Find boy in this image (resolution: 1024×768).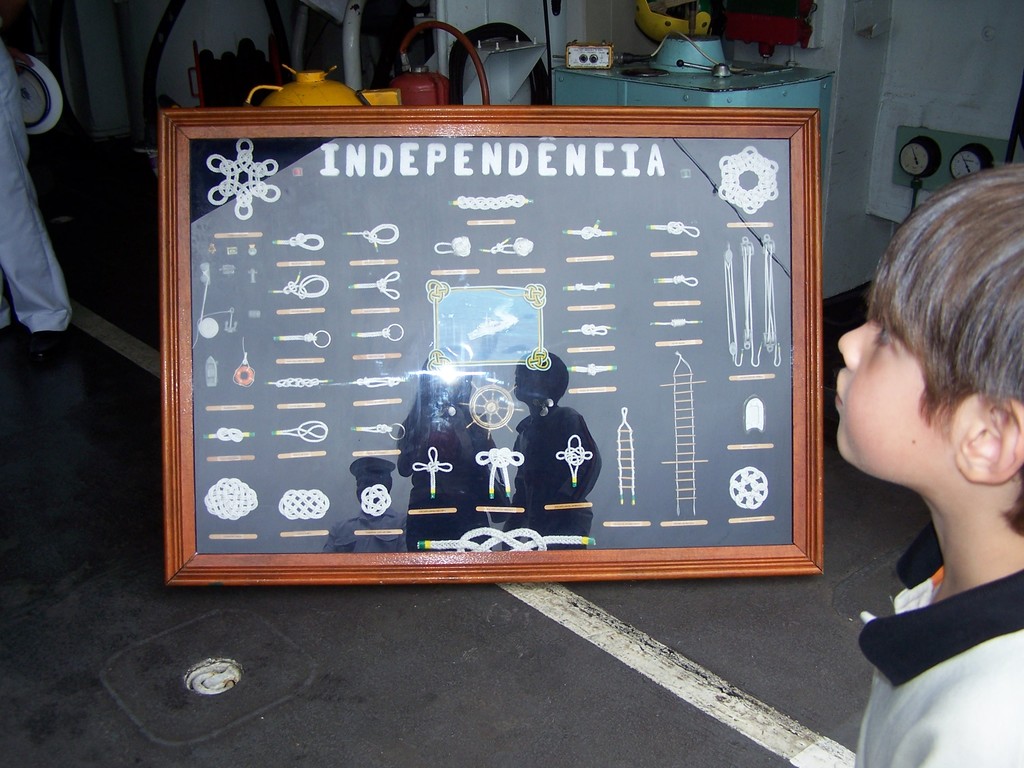
region(834, 163, 1023, 767).
